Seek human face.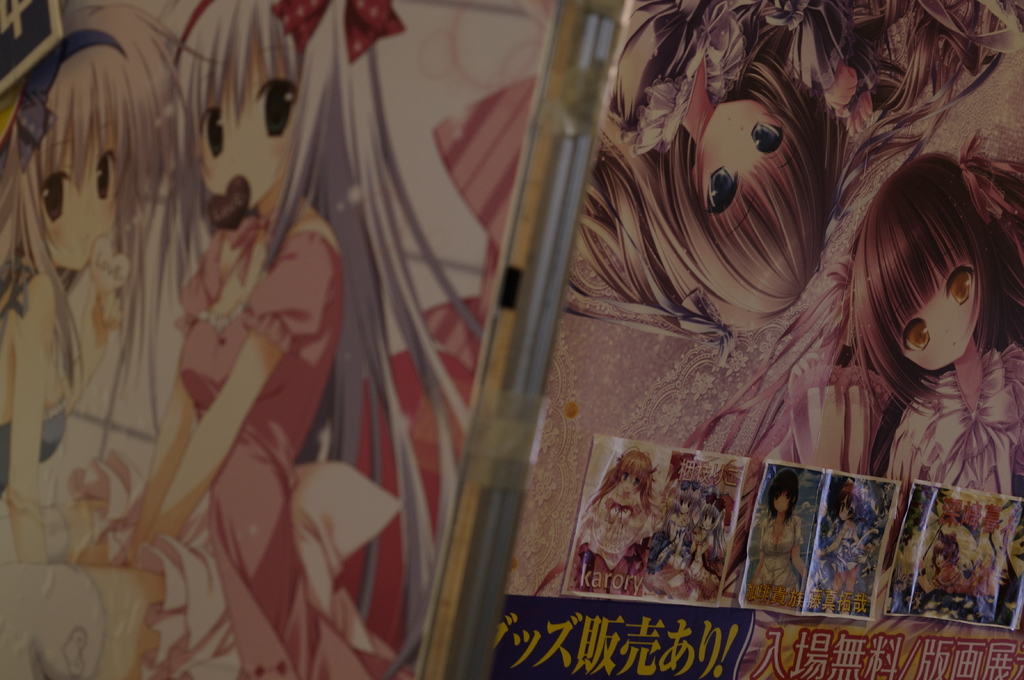
[x1=700, y1=518, x2=715, y2=532].
